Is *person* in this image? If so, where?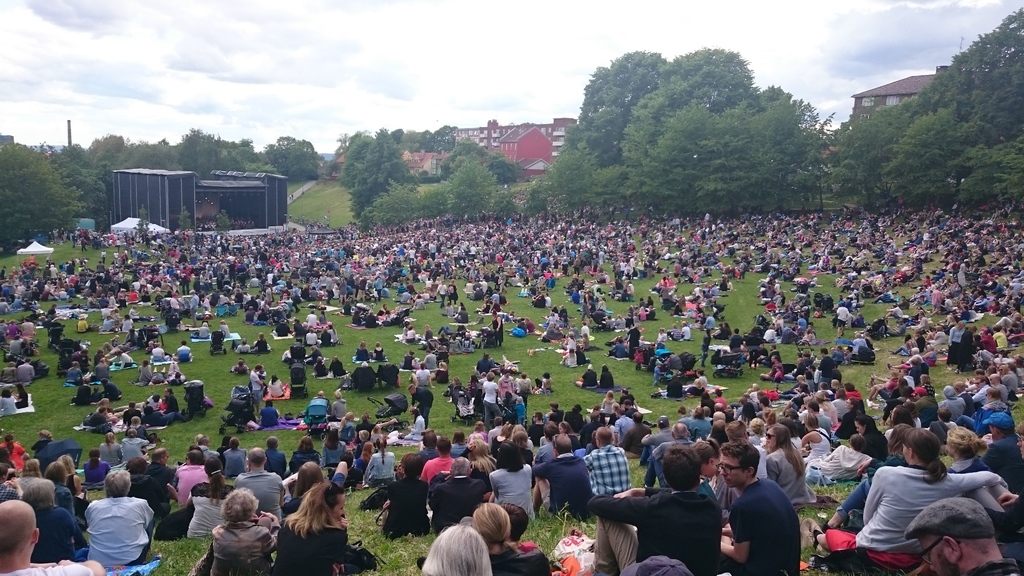
Yes, at pyautogui.locateOnScreen(995, 362, 1021, 394).
